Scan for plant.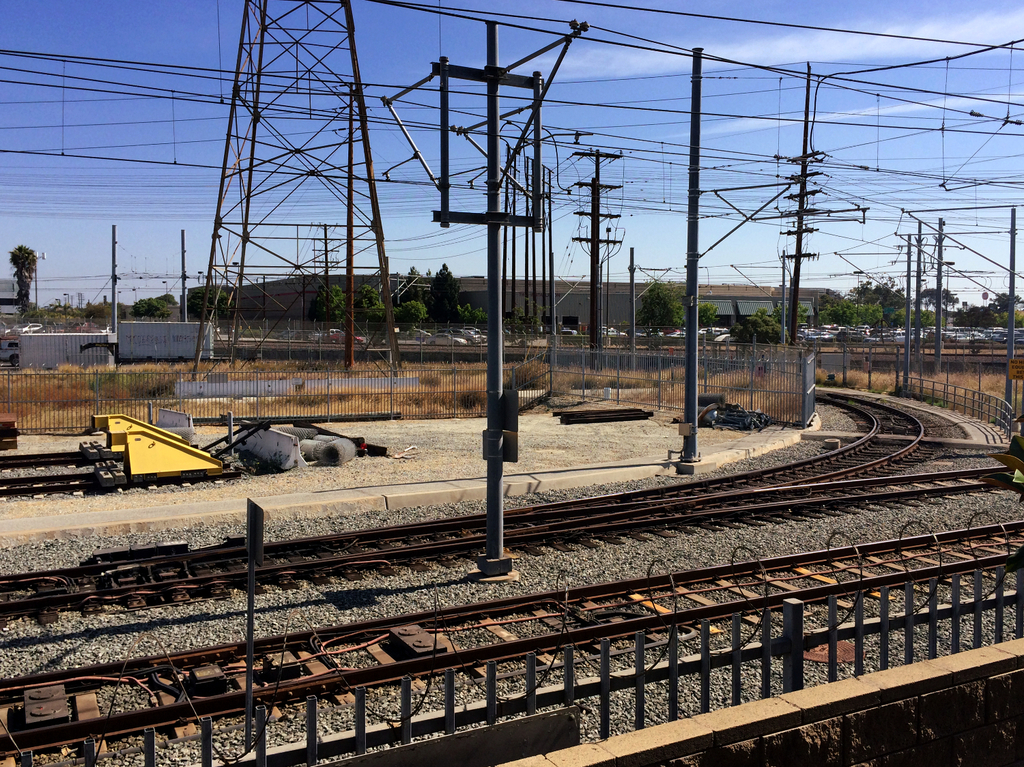
Scan result: region(508, 354, 557, 390).
